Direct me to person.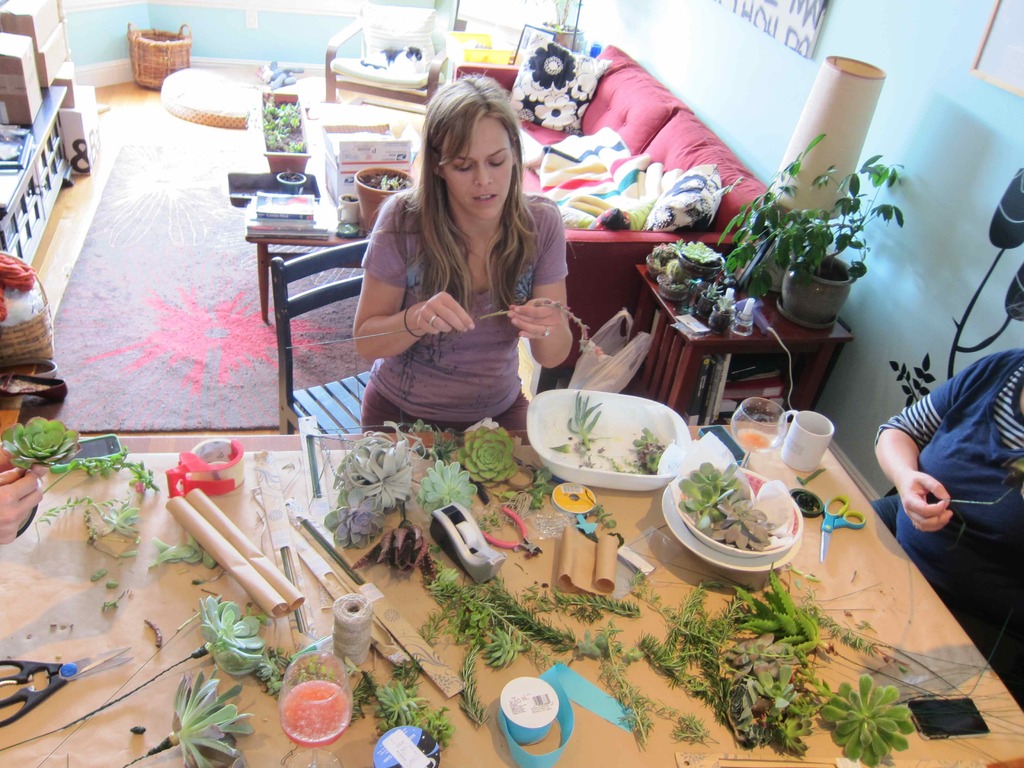
Direction: (342, 72, 591, 487).
